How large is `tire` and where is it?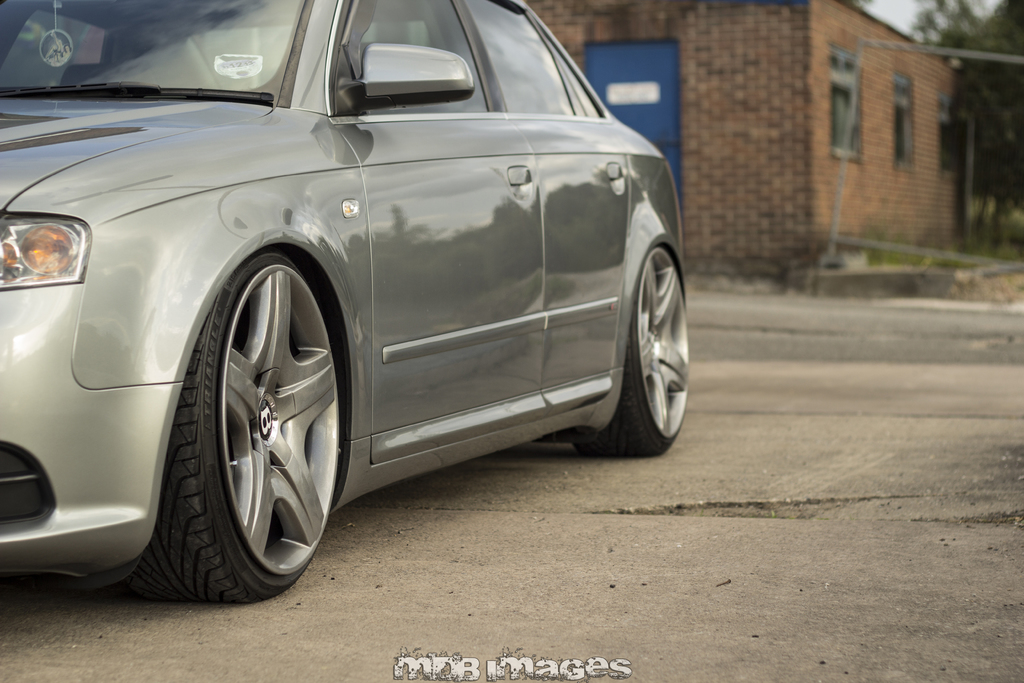
Bounding box: 581, 245, 695, 452.
